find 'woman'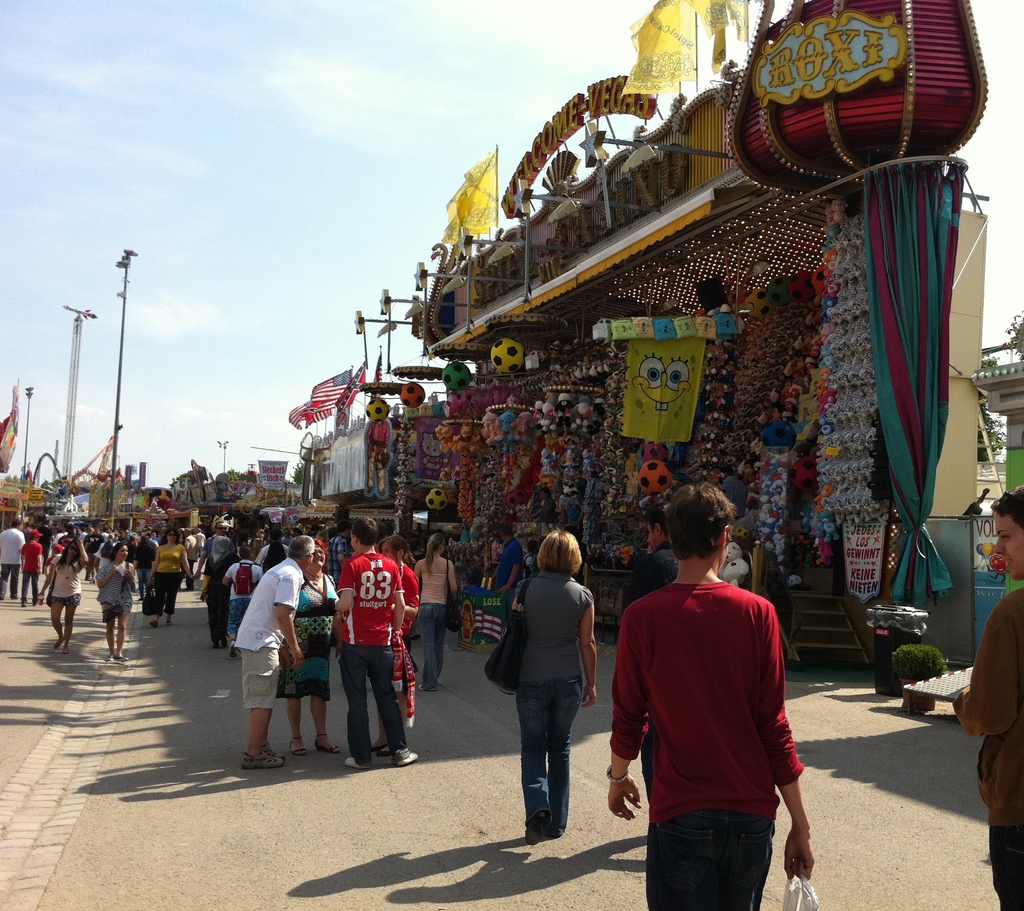
rect(154, 526, 194, 626)
